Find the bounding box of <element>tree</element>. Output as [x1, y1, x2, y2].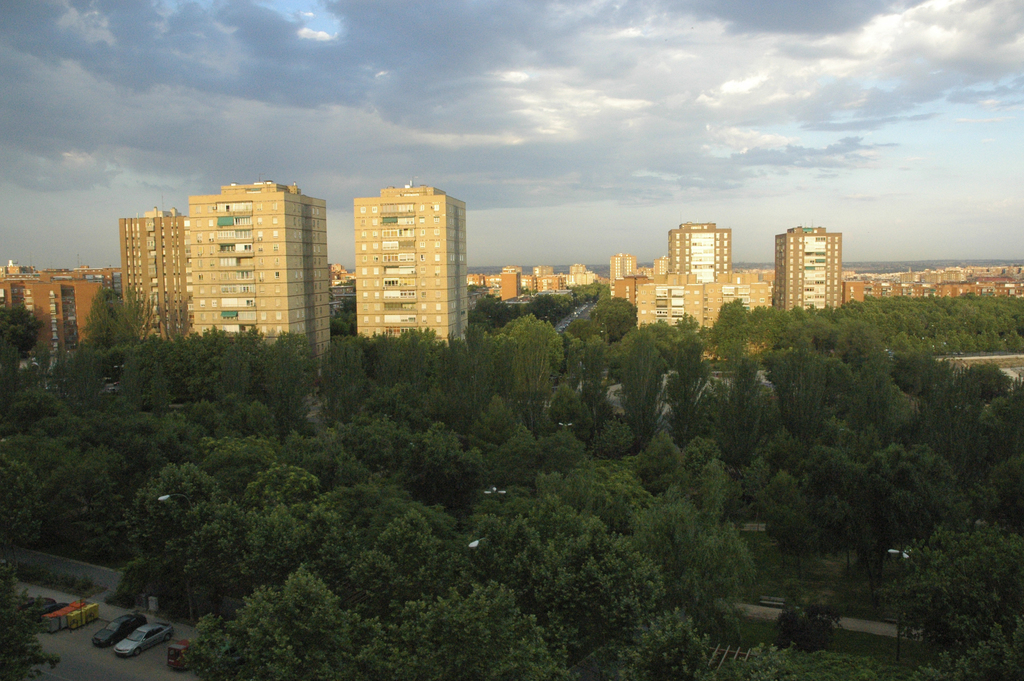
[479, 392, 522, 442].
